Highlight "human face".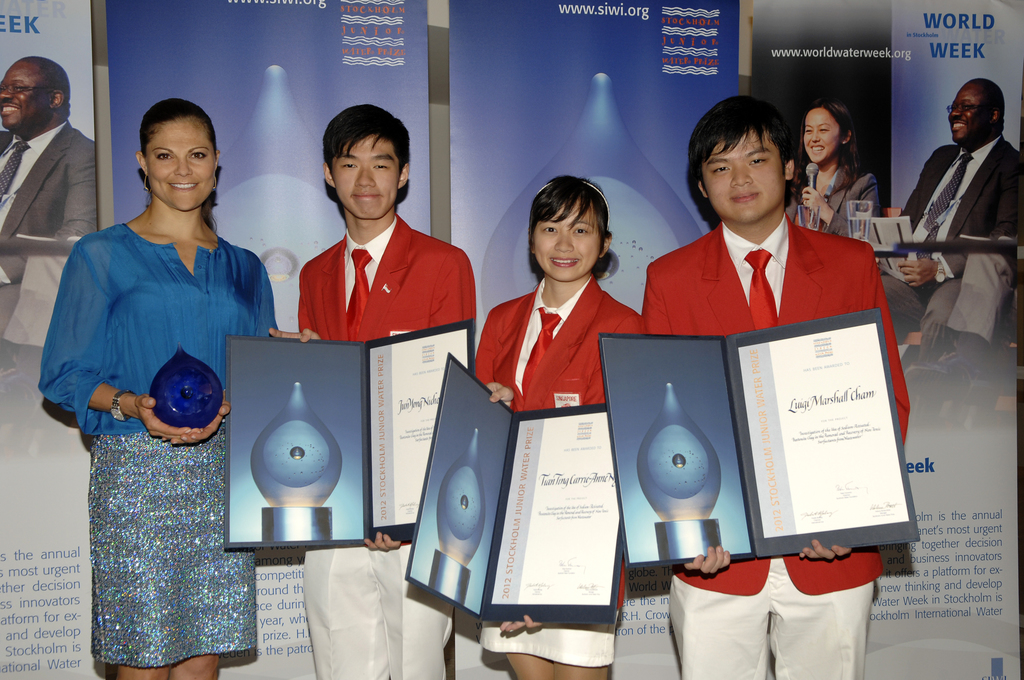
Highlighted region: l=0, t=61, r=52, b=133.
